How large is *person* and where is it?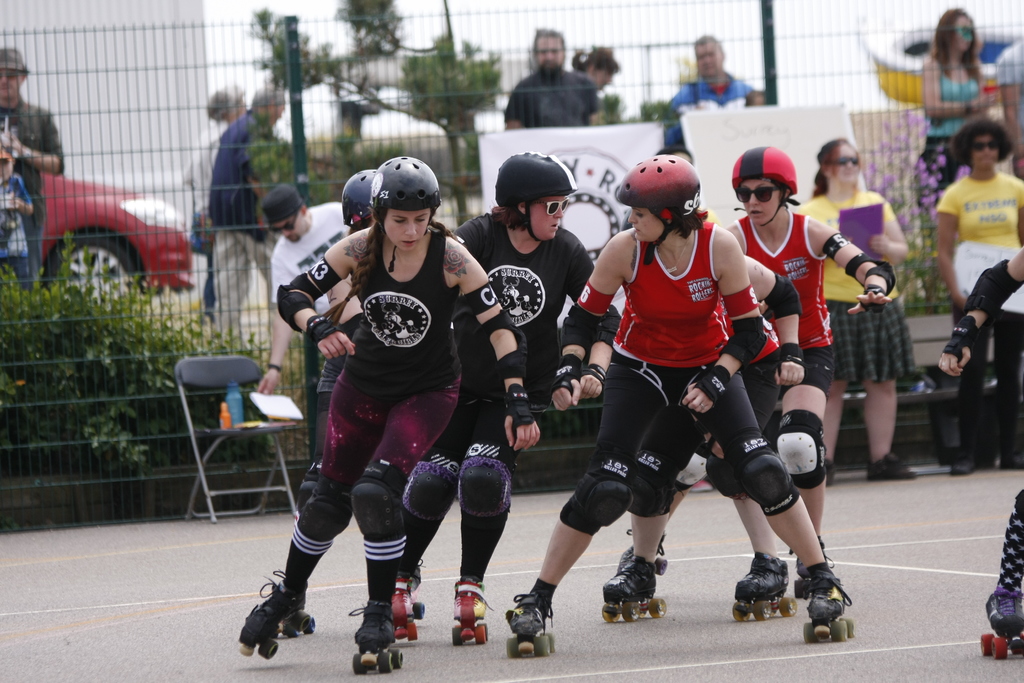
Bounding box: 516 150 861 658.
